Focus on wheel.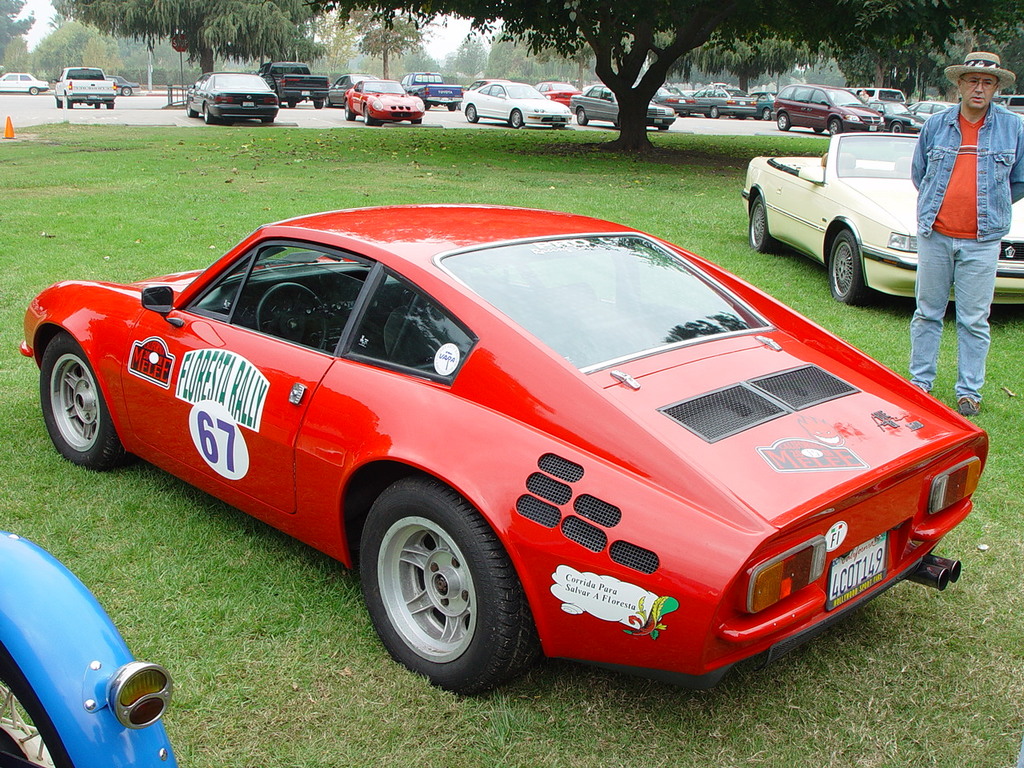
Focused at <bbox>361, 106, 372, 123</bbox>.
